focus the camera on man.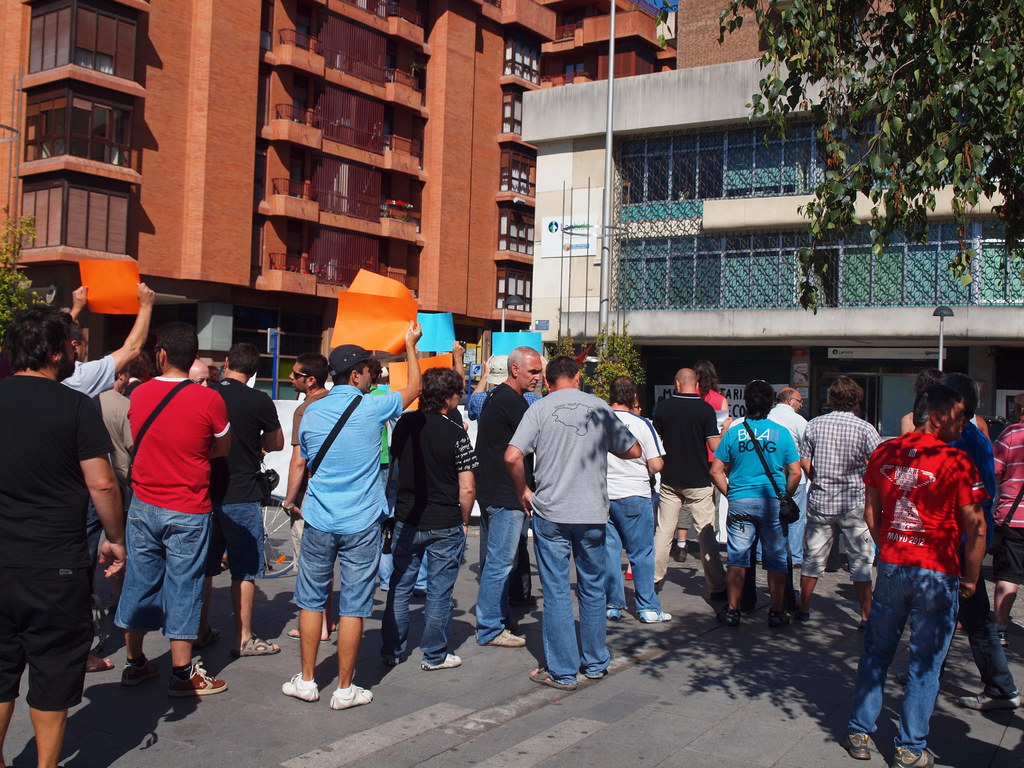
Focus region: <region>467, 339, 539, 646</region>.
